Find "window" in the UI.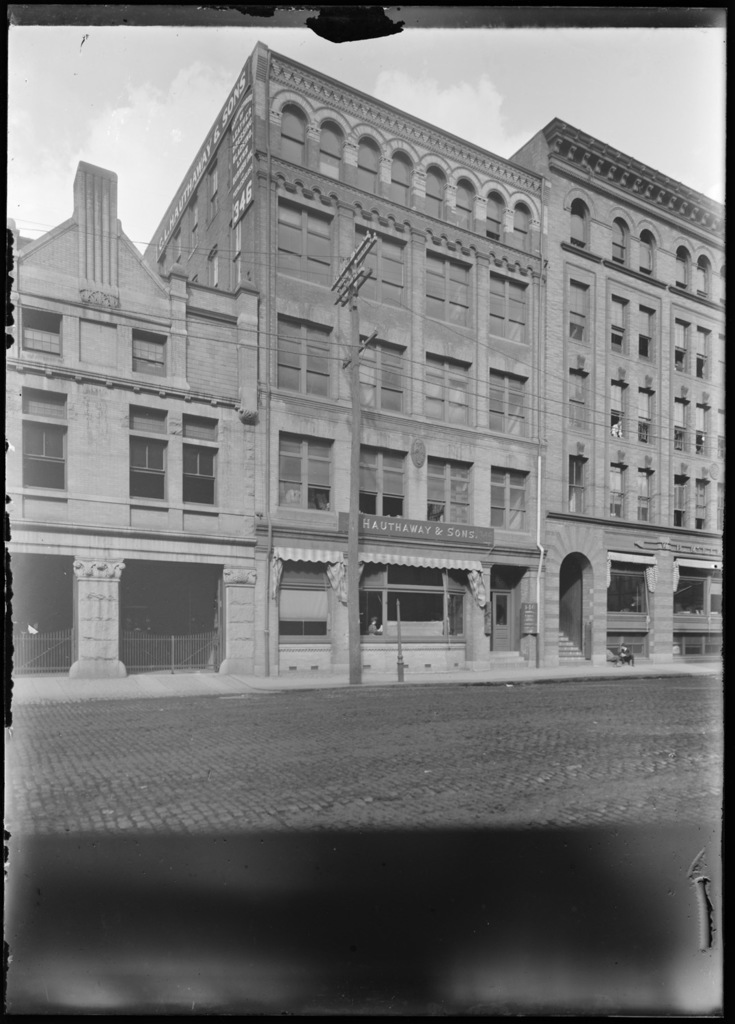
UI element at bbox=[687, 479, 710, 539].
